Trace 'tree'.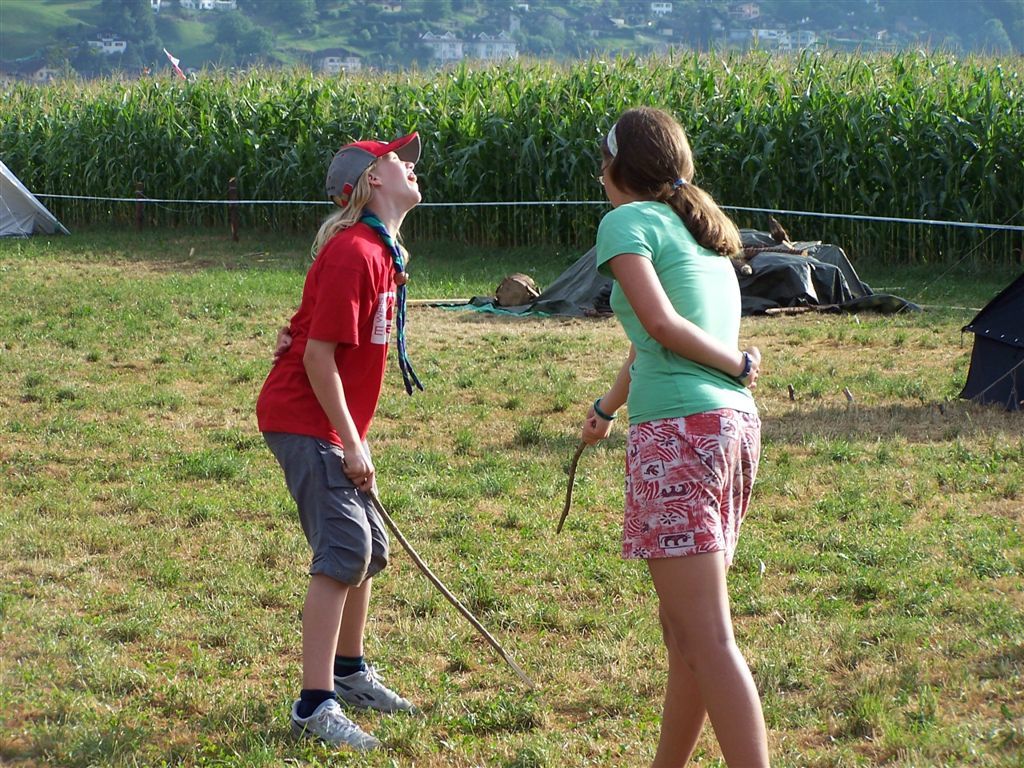
Traced to [239,26,278,57].
